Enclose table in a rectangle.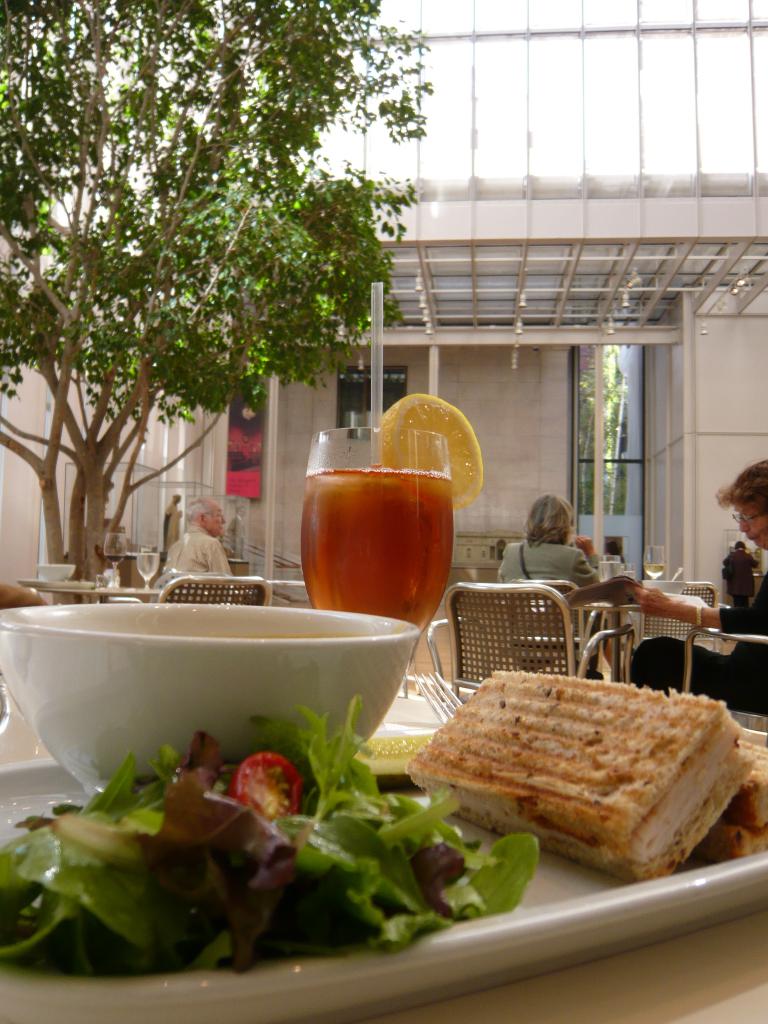
rect(19, 577, 165, 606).
